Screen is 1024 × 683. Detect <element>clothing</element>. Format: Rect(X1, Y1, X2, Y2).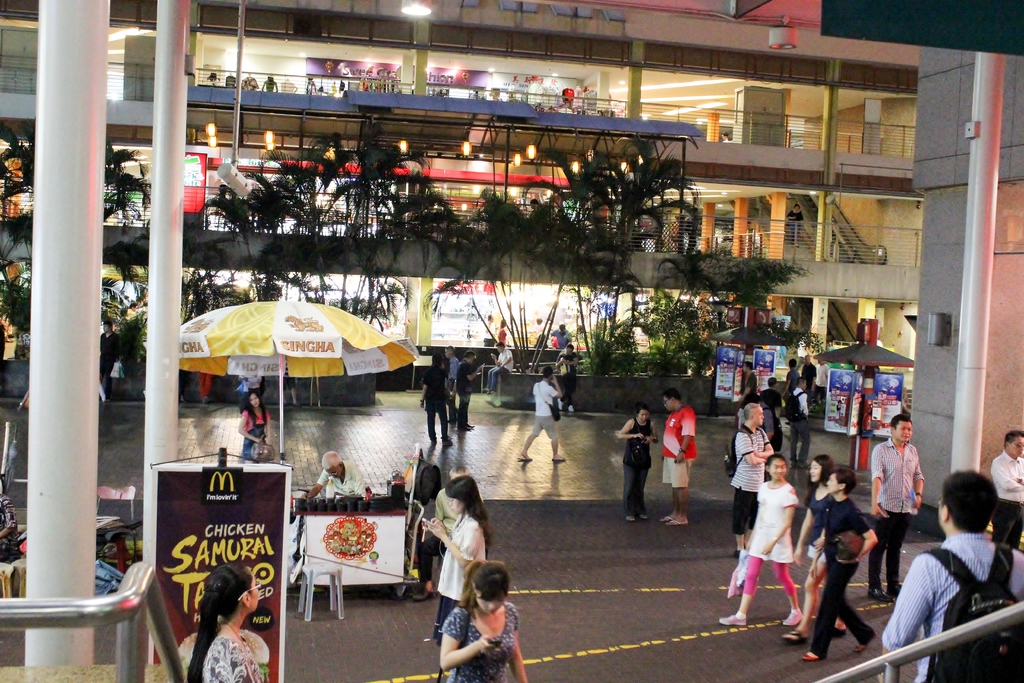
Rect(794, 488, 831, 620).
